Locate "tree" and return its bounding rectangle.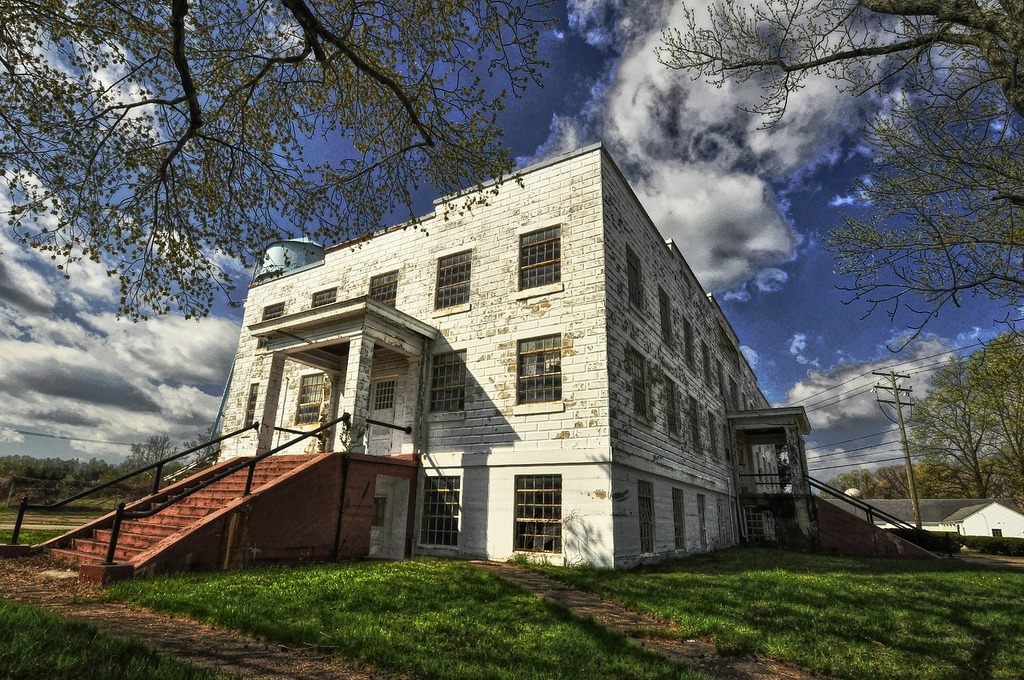
BBox(910, 334, 1014, 522).
